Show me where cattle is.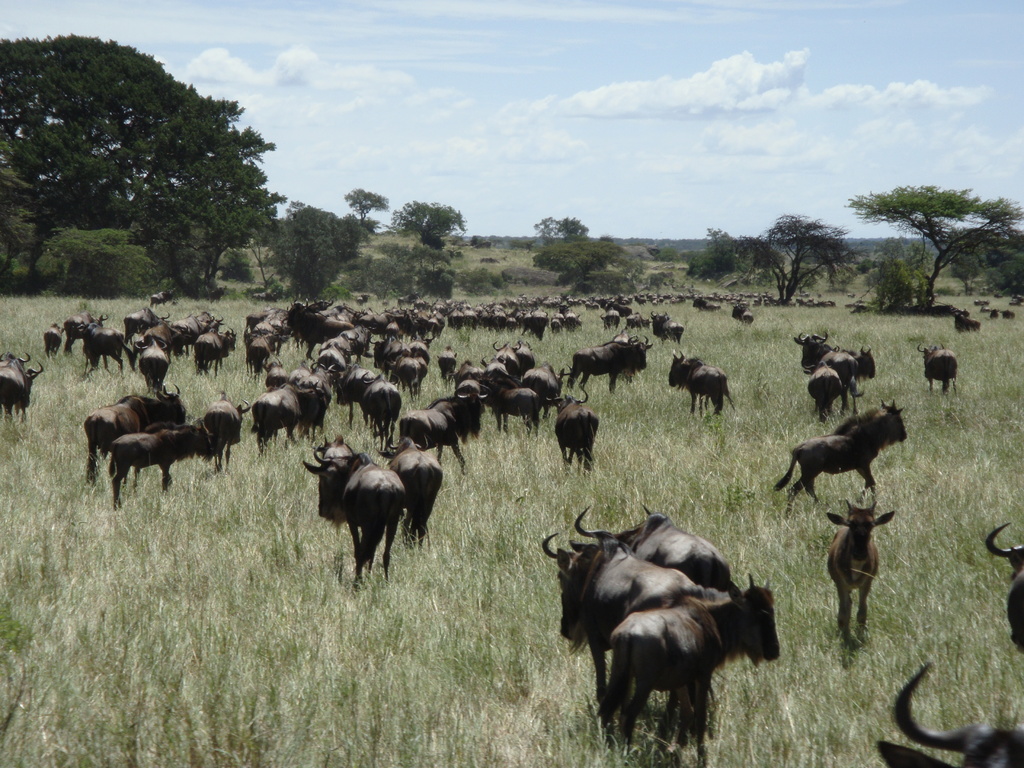
cattle is at 599 575 781 767.
